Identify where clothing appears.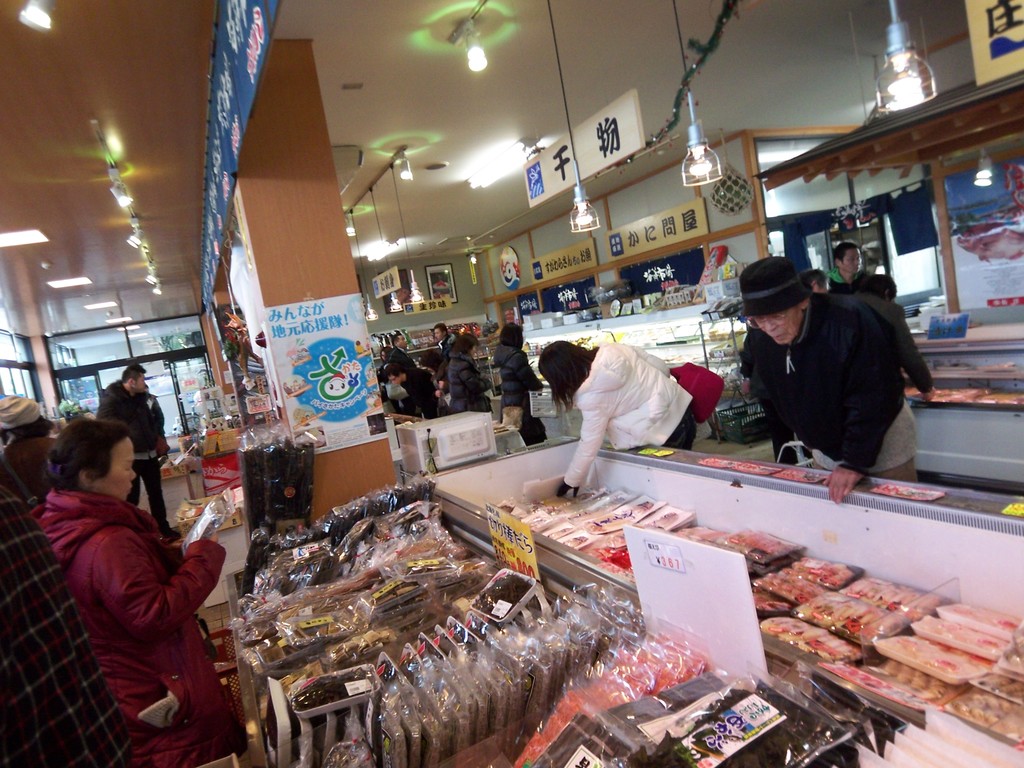
Appears at (387,342,407,383).
